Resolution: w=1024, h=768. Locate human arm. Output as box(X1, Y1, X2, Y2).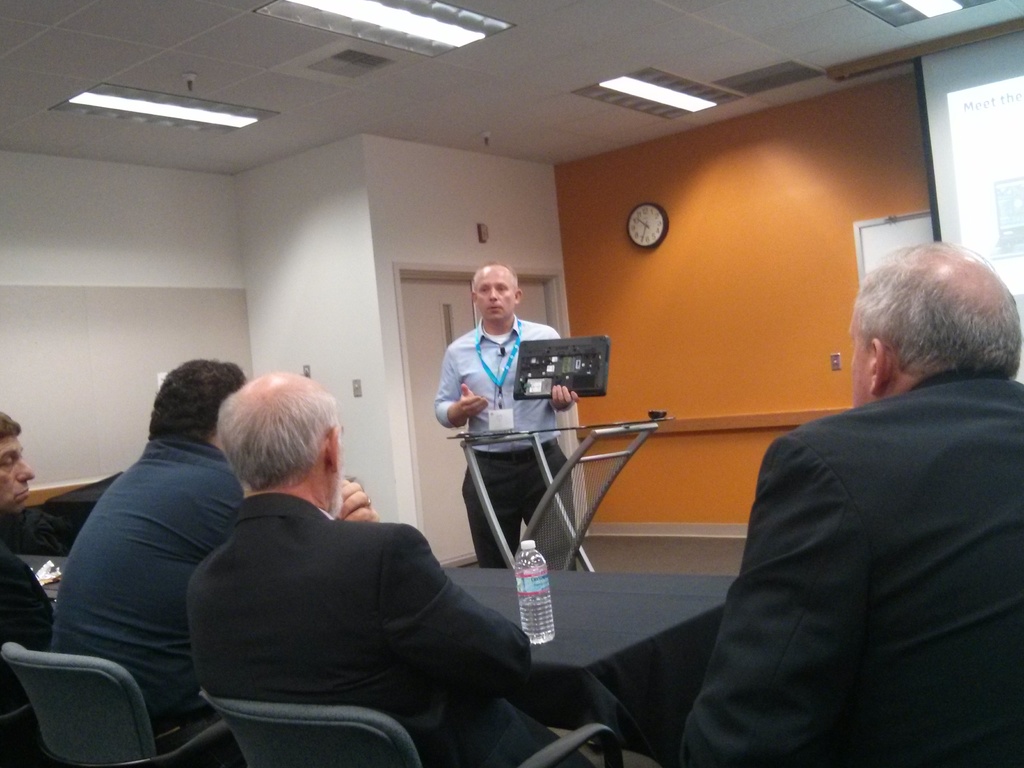
box(546, 380, 582, 414).
